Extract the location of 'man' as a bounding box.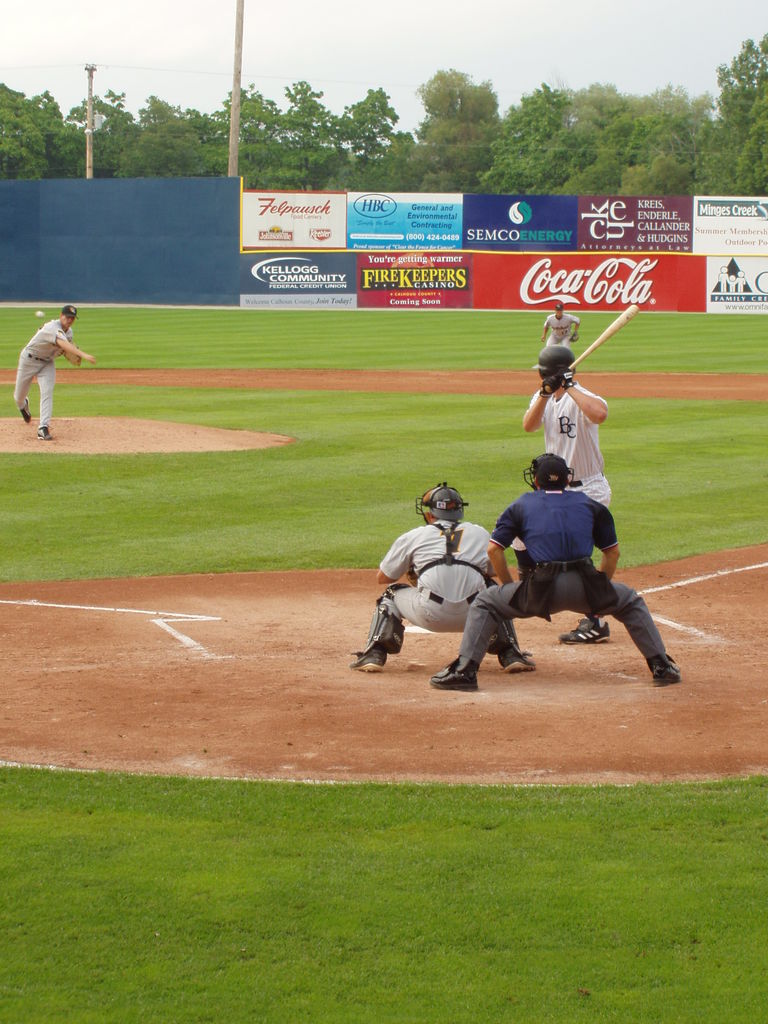
(left=536, top=303, right=583, bottom=345).
